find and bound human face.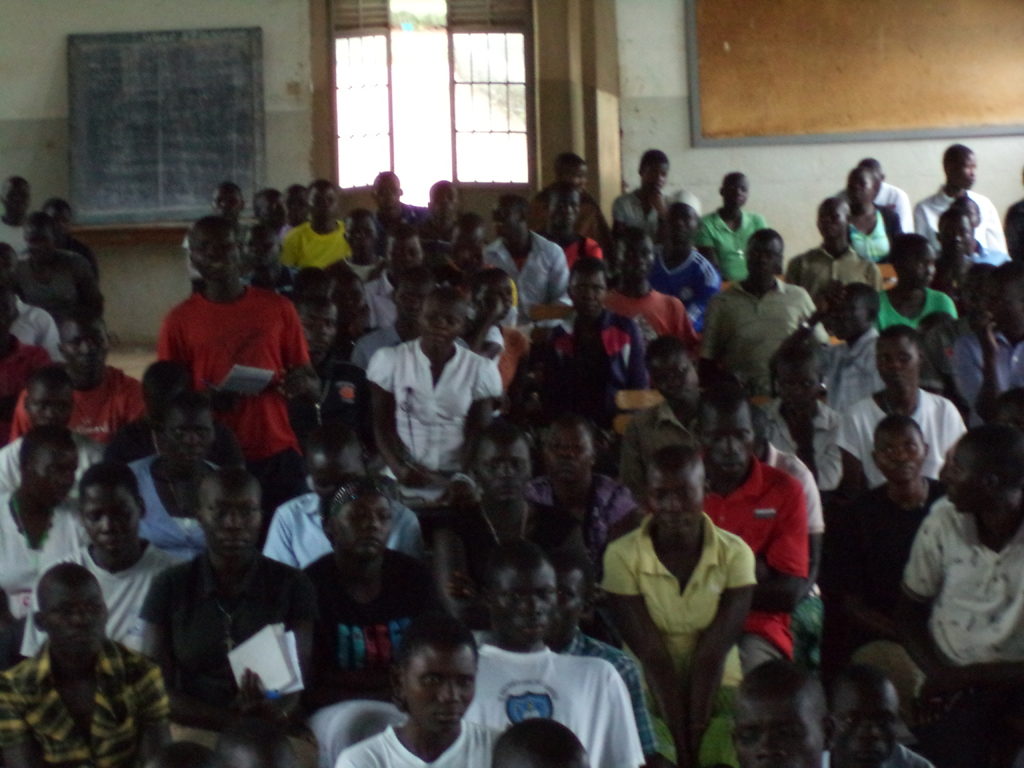
Bound: {"x1": 646, "y1": 473, "x2": 708, "y2": 542}.
